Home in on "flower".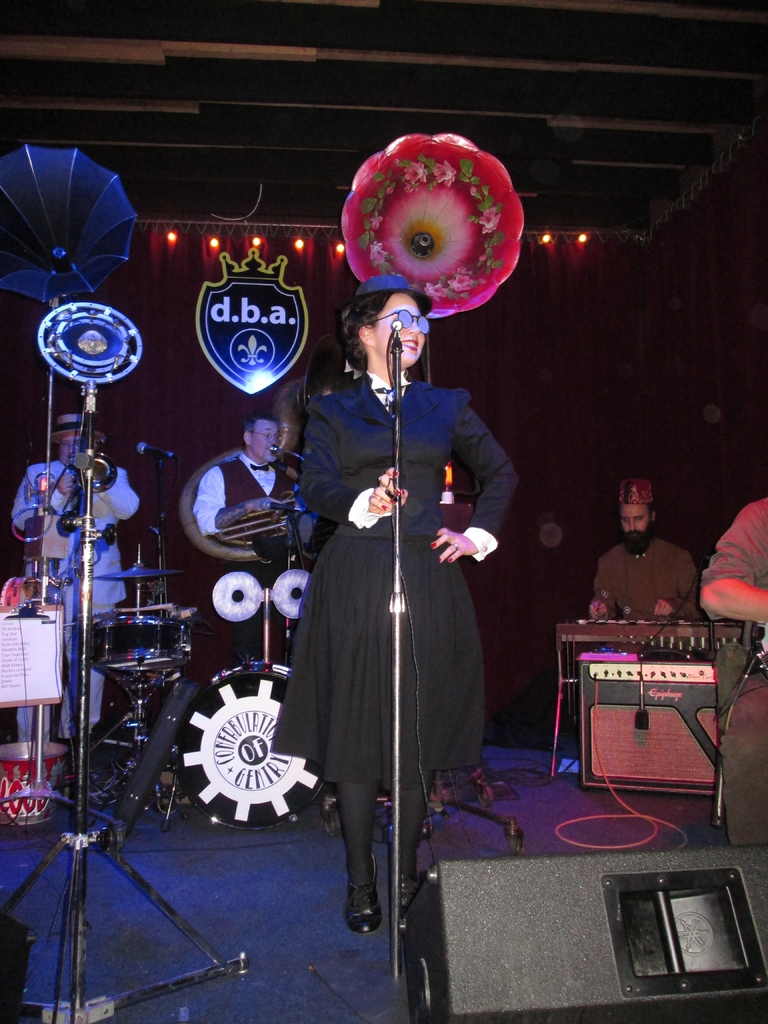
Homed in at left=367, top=241, right=385, bottom=262.
